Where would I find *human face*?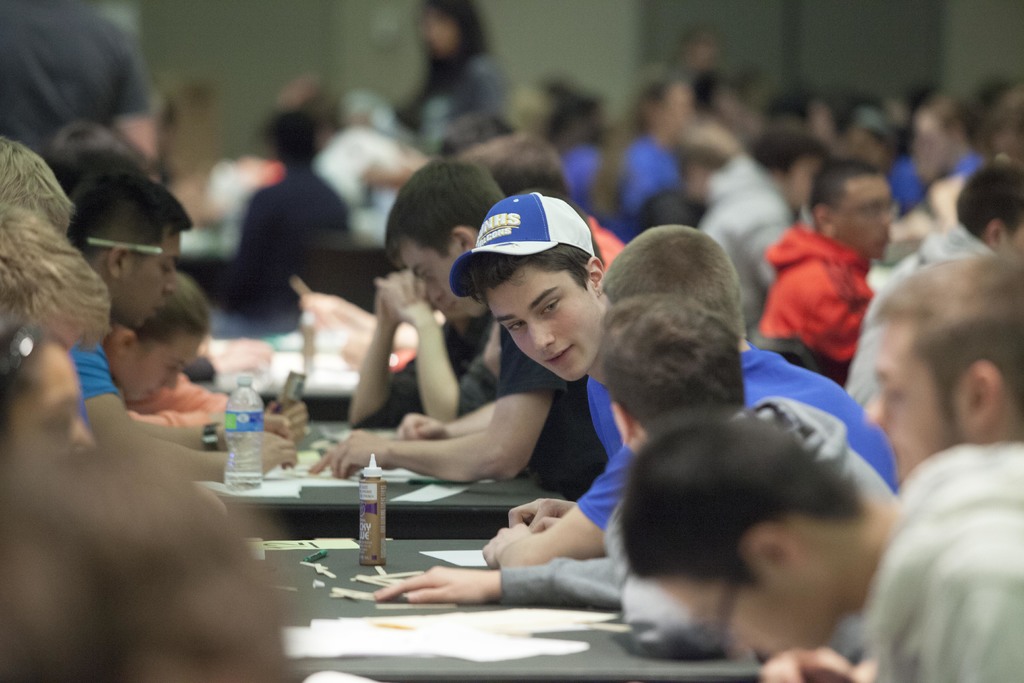
At box=[421, 12, 458, 56].
